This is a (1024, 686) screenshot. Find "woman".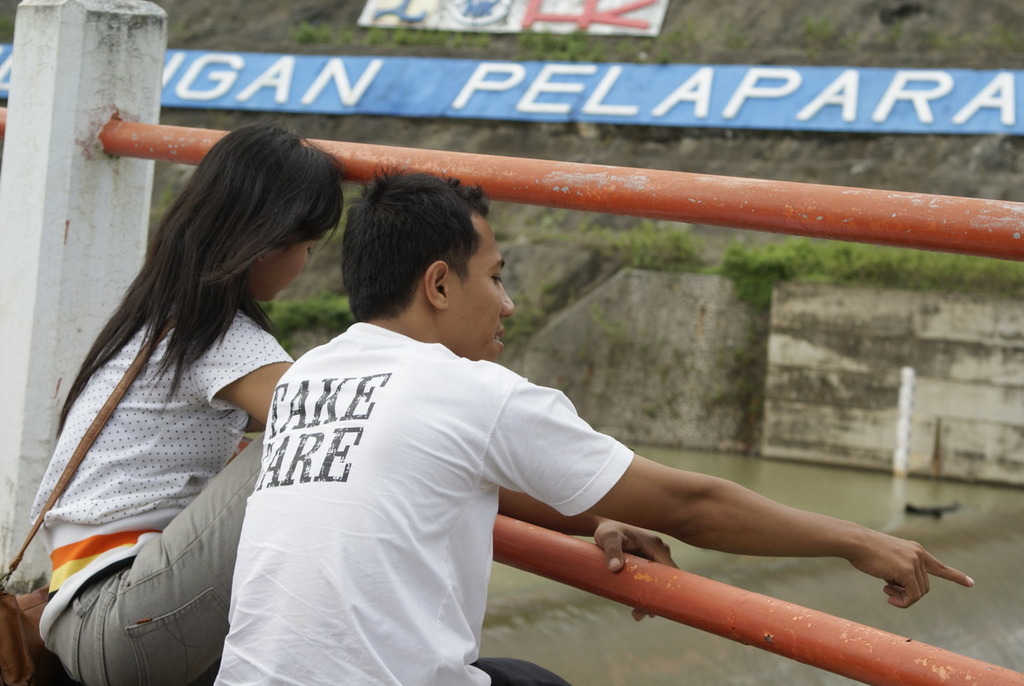
Bounding box: (x1=26, y1=117, x2=352, y2=685).
